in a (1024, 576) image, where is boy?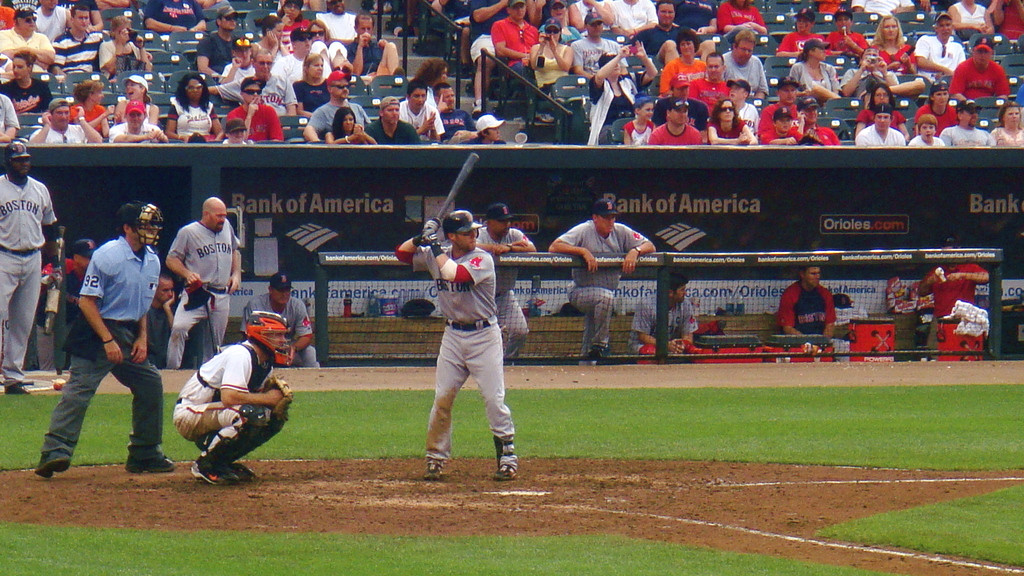
(761,107,797,145).
